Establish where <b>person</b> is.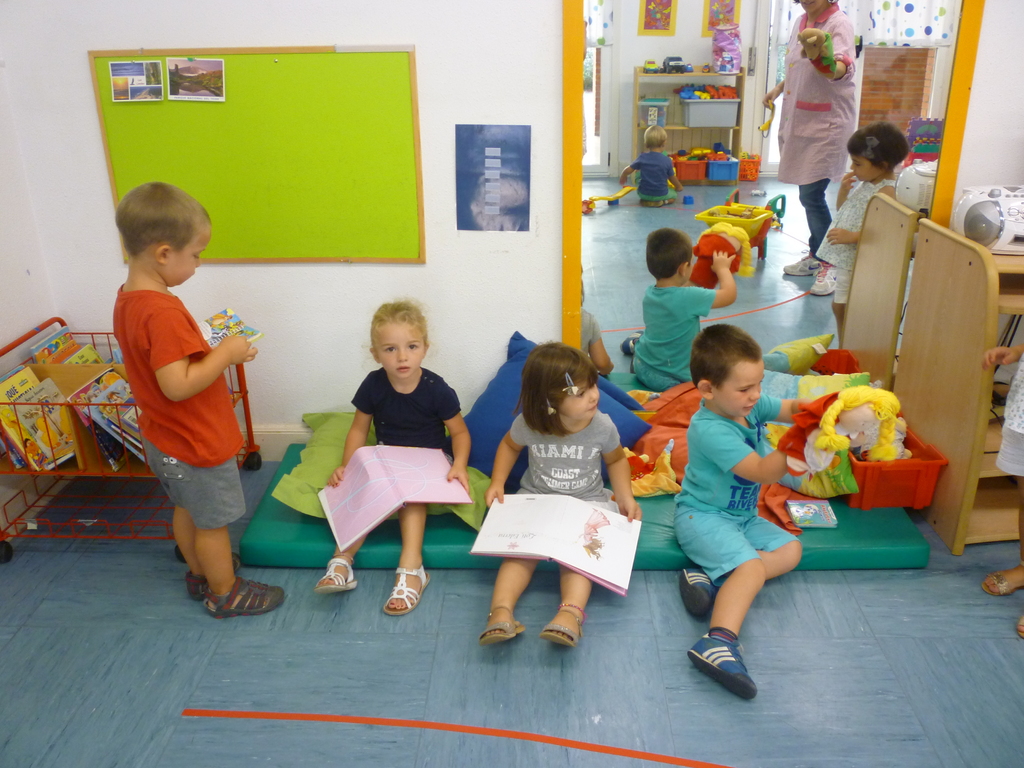
Established at locate(107, 176, 292, 624).
